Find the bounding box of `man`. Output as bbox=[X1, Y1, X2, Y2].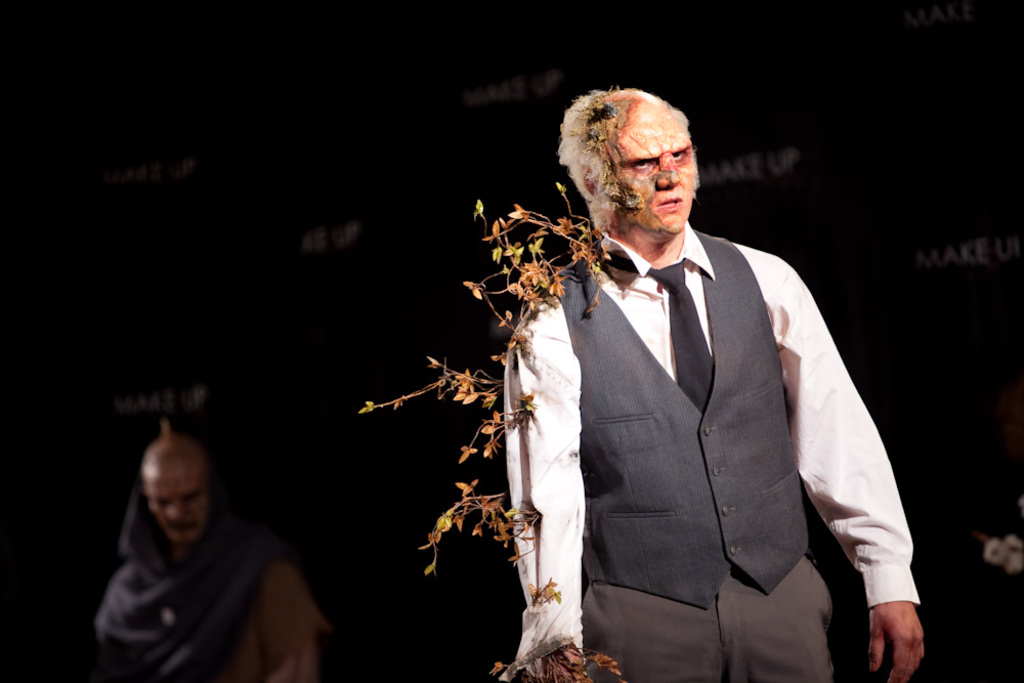
bbox=[93, 420, 326, 682].
